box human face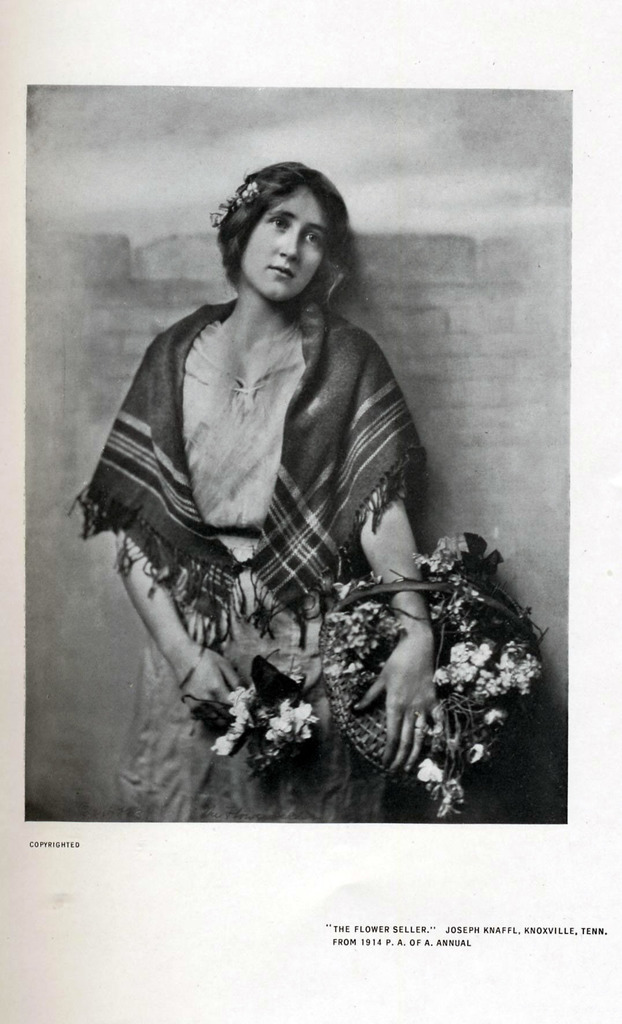
[239, 185, 323, 299]
